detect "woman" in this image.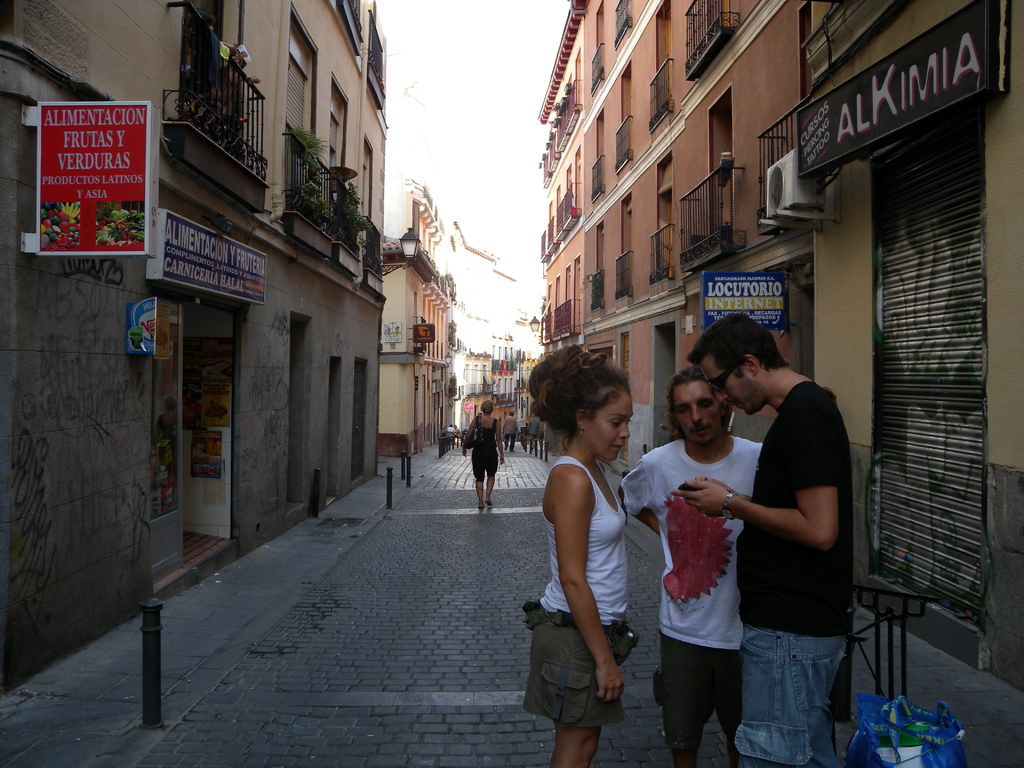
Detection: 516/333/661/767.
